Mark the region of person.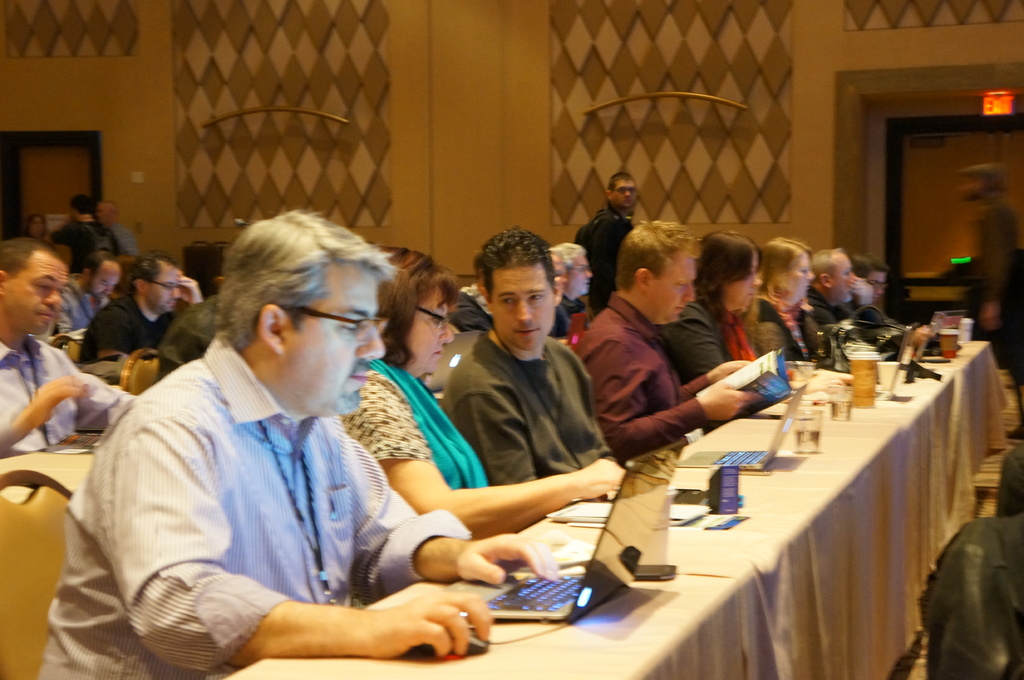
Region: 948/169/1023/445.
